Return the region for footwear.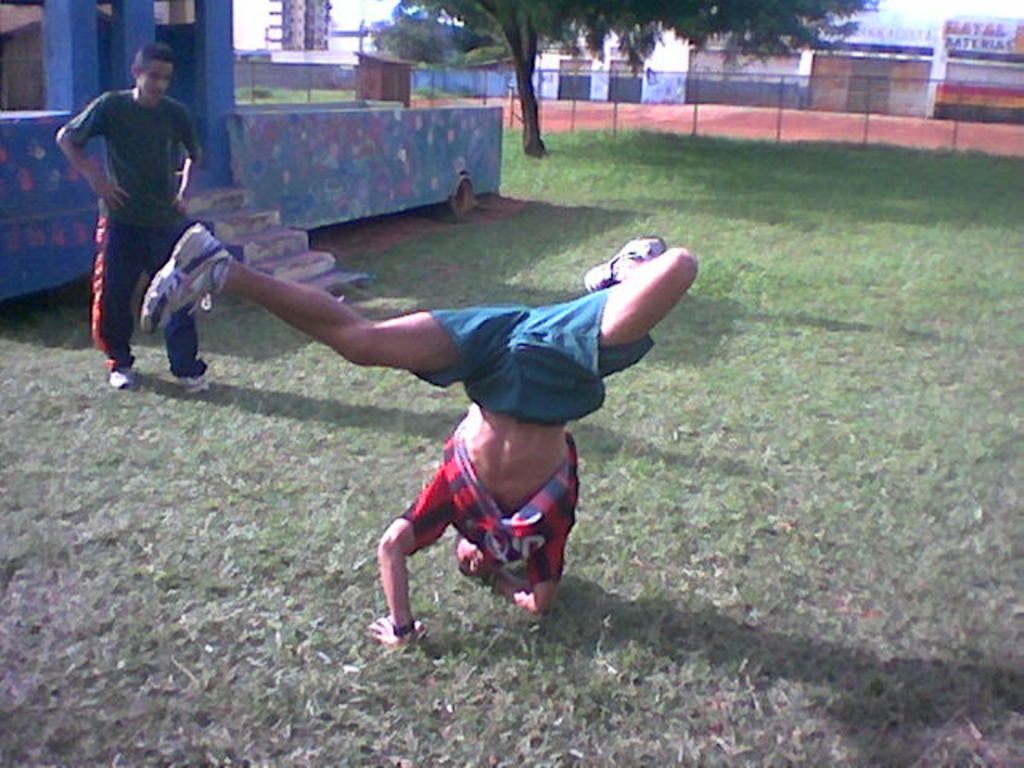
(176,365,208,398).
